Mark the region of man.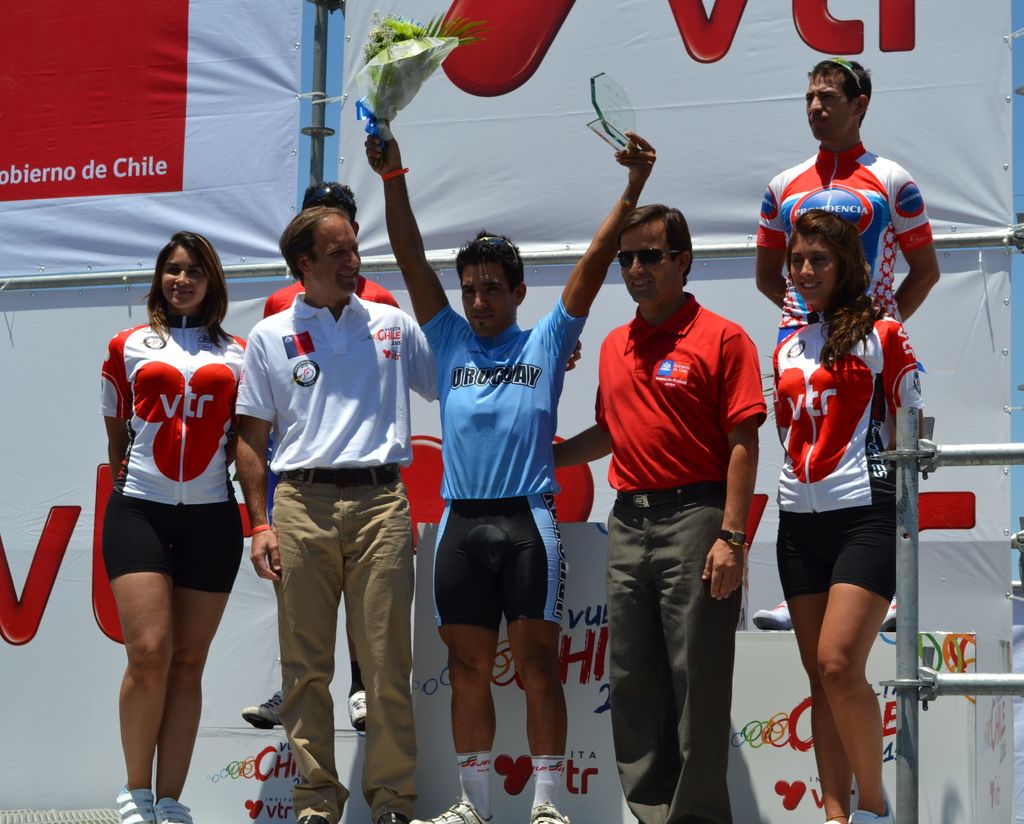
Region: 248 179 398 733.
